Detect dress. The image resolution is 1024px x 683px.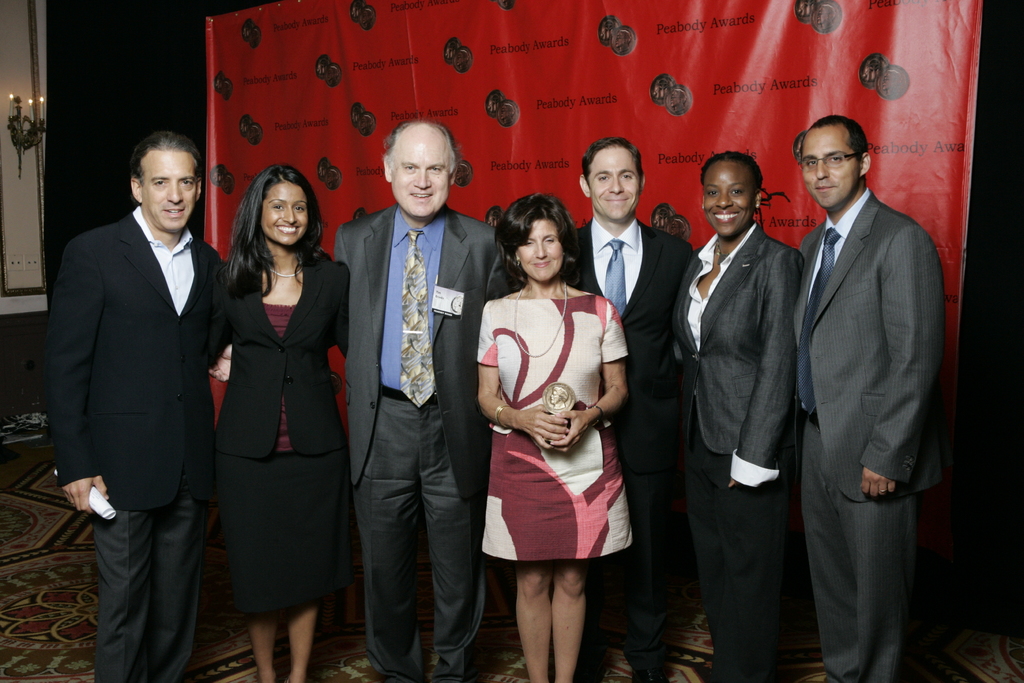
<region>209, 252, 353, 604</region>.
